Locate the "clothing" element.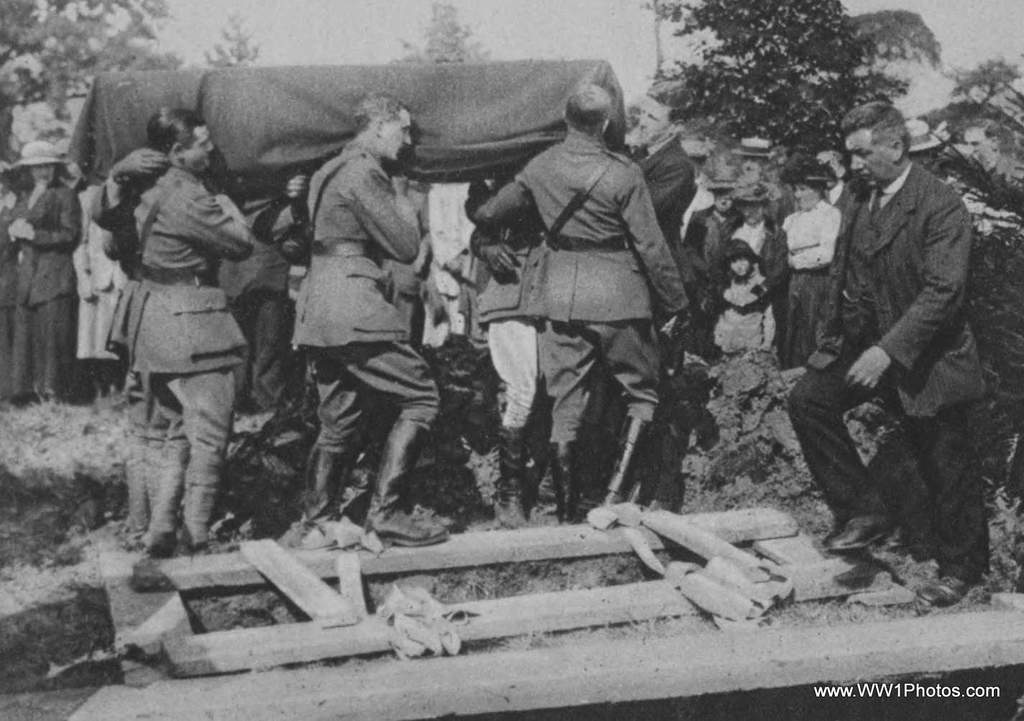
Element bbox: box=[777, 201, 845, 375].
